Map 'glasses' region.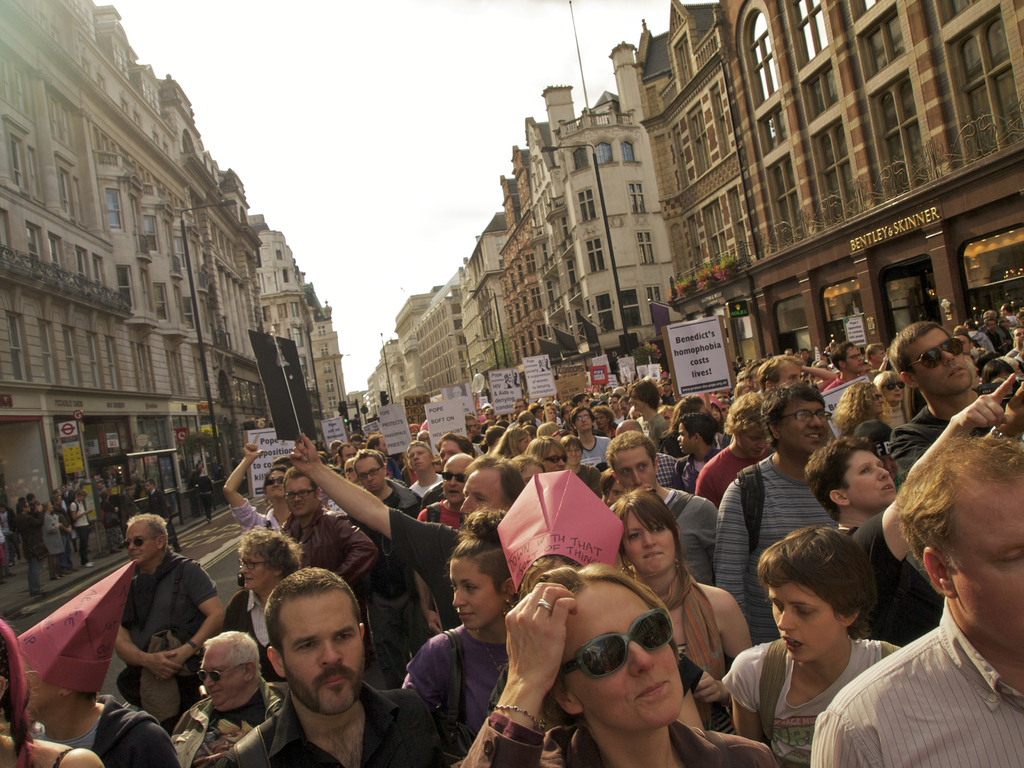
Mapped to <bbox>283, 490, 316, 504</bbox>.
